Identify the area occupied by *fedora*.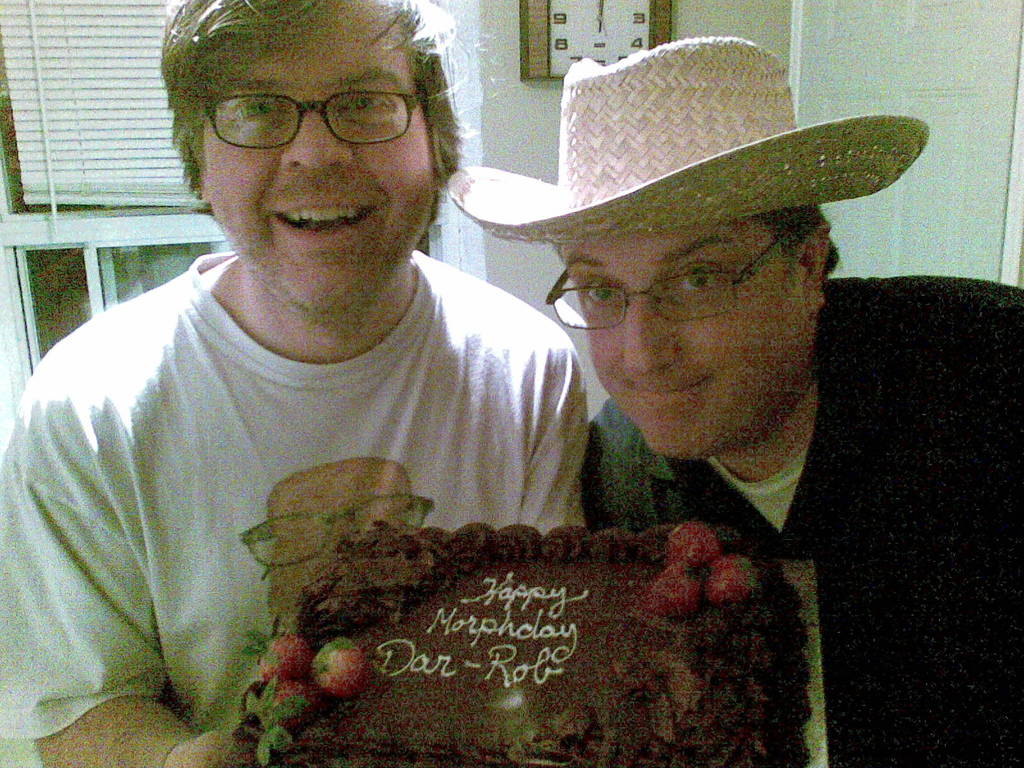
Area: [440,35,929,243].
